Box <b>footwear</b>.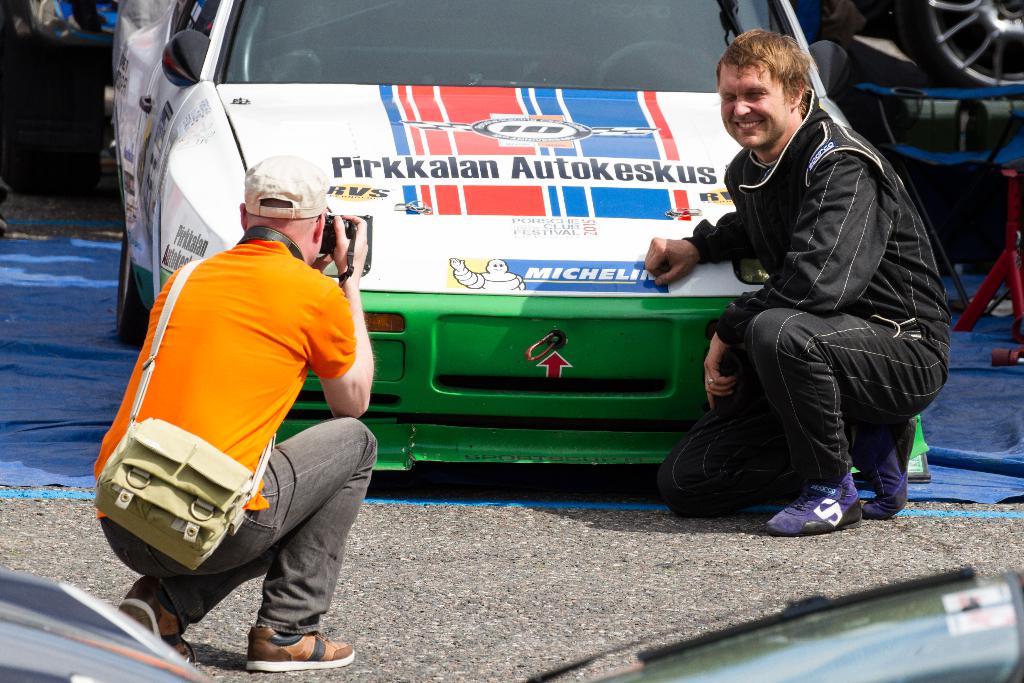
(x1=242, y1=624, x2=354, y2=675).
